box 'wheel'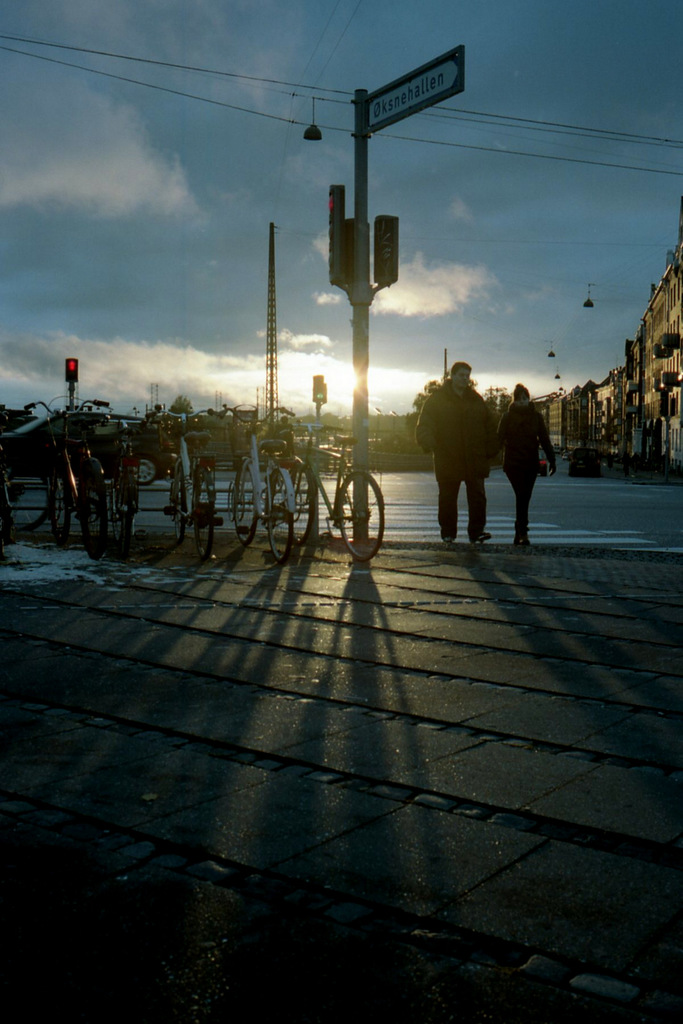
[330,458,390,545]
